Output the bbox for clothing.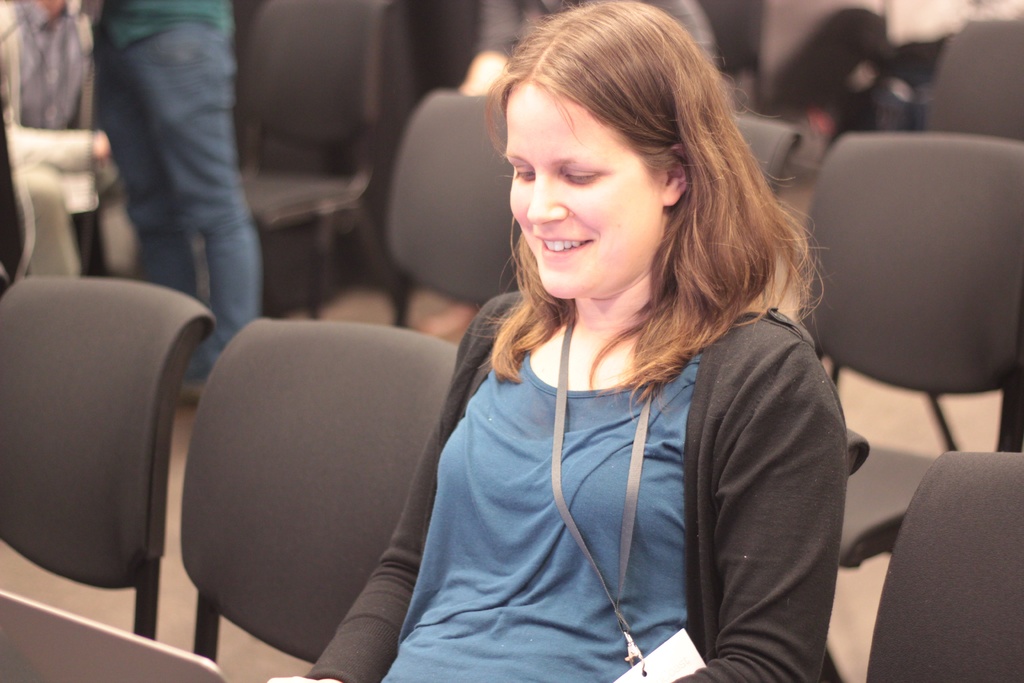
region(377, 259, 835, 673).
